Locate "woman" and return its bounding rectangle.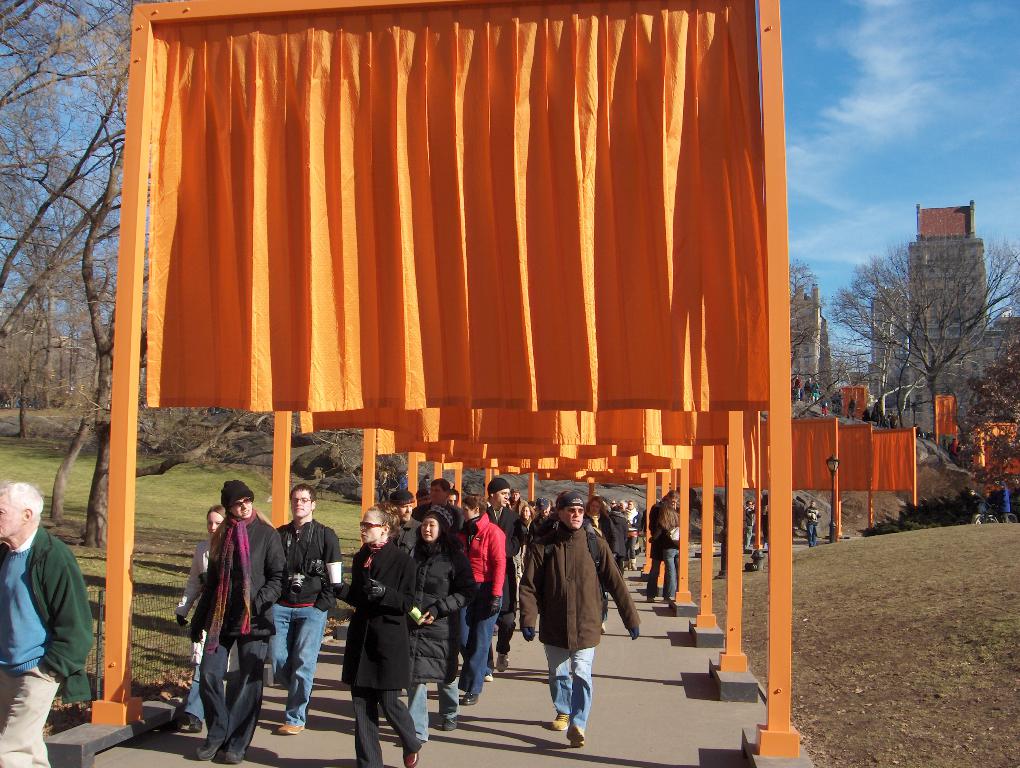
detection(585, 494, 616, 636).
